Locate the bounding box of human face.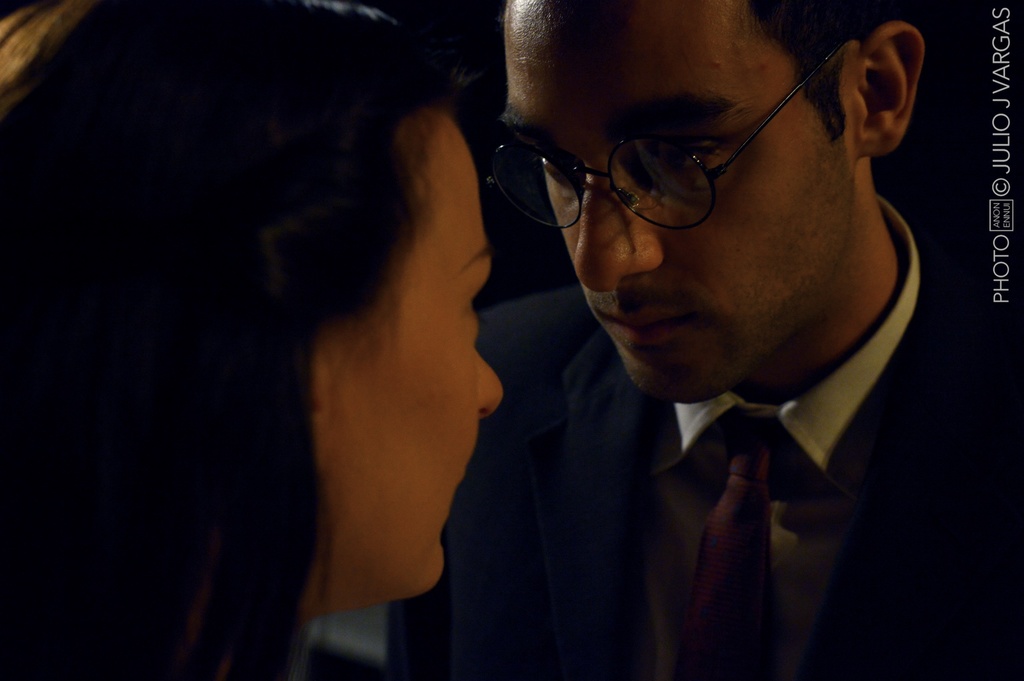
Bounding box: Rect(496, 0, 863, 405).
